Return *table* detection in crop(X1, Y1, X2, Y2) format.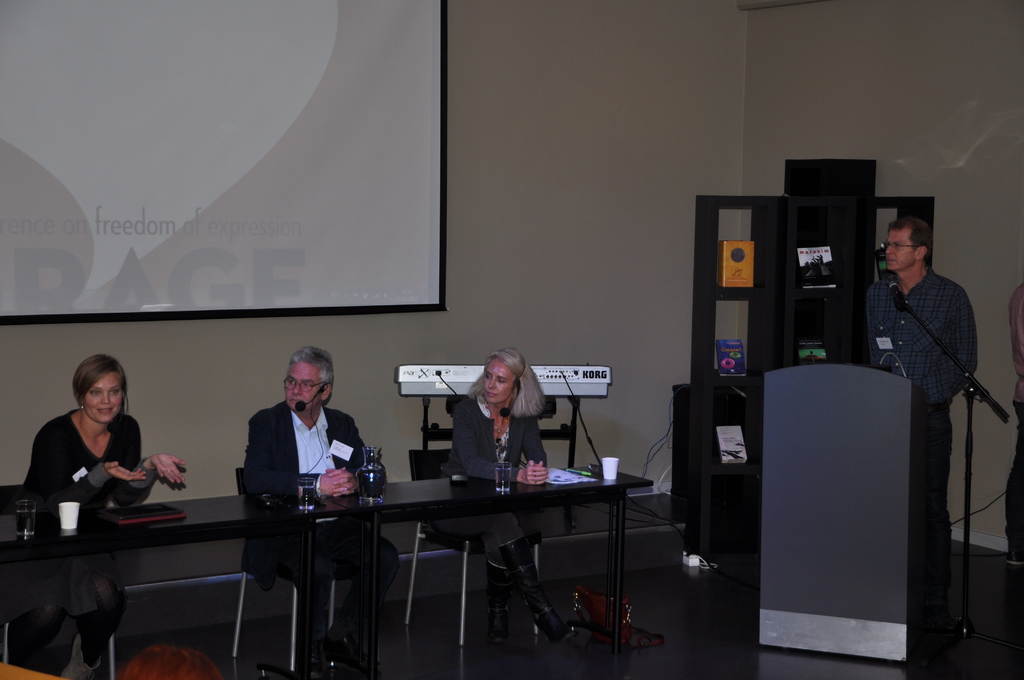
crop(10, 467, 639, 652).
